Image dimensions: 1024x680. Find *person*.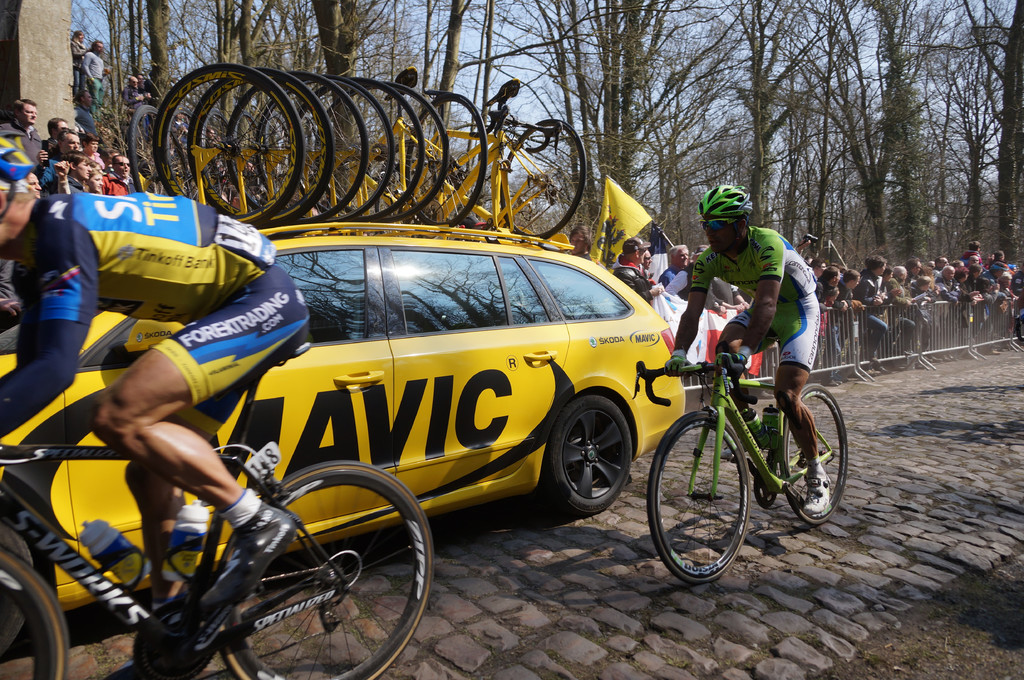
<bbox>0, 134, 309, 679</bbox>.
